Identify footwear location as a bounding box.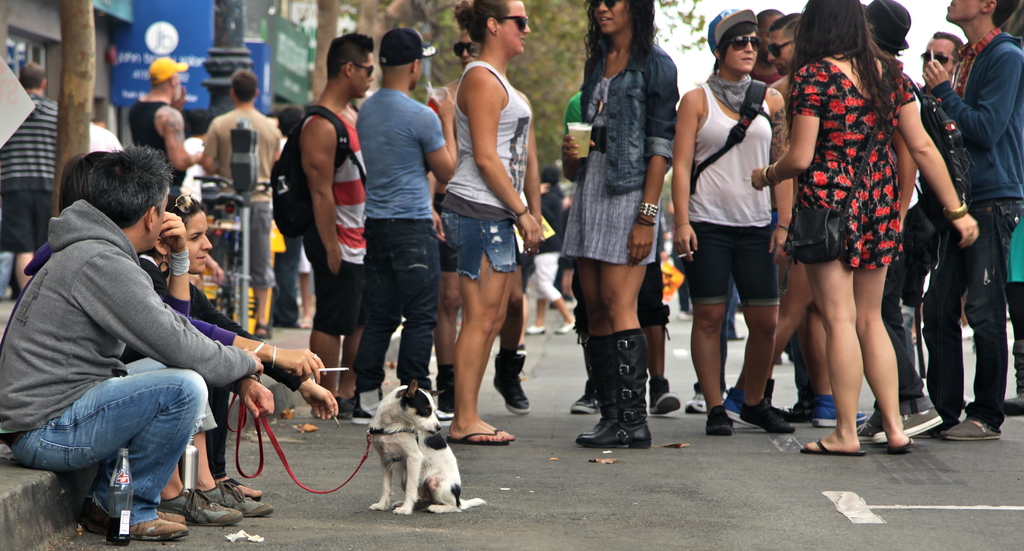
x1=198 y1=484 x2=278 y2=515.
